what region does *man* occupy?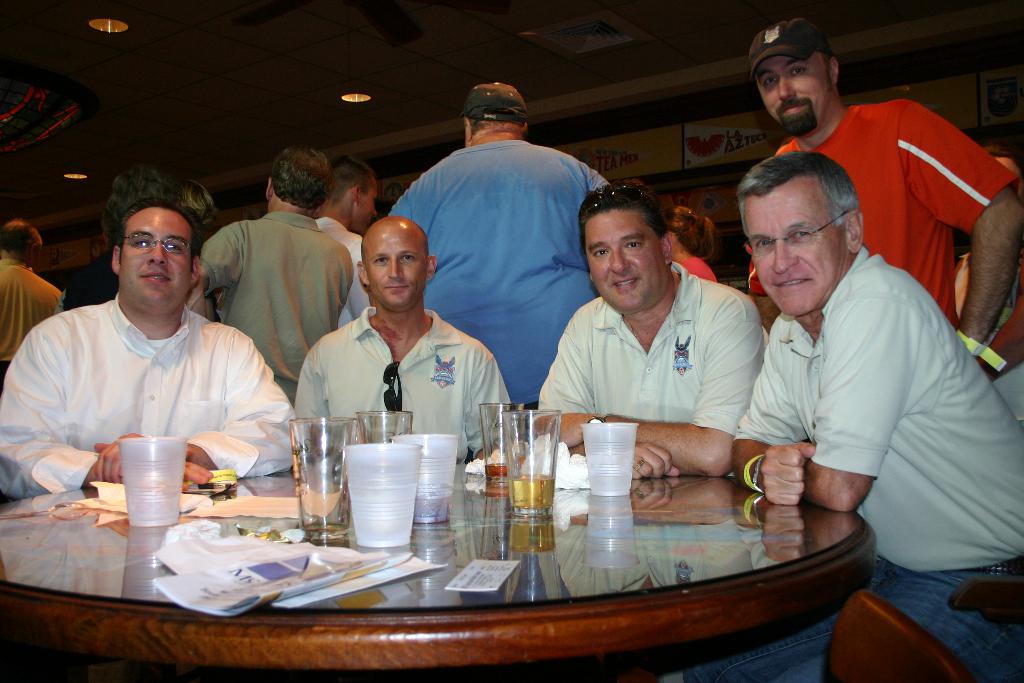
{"x1": 0, "y1": 220, "x2": 60, "y2": 379}.
